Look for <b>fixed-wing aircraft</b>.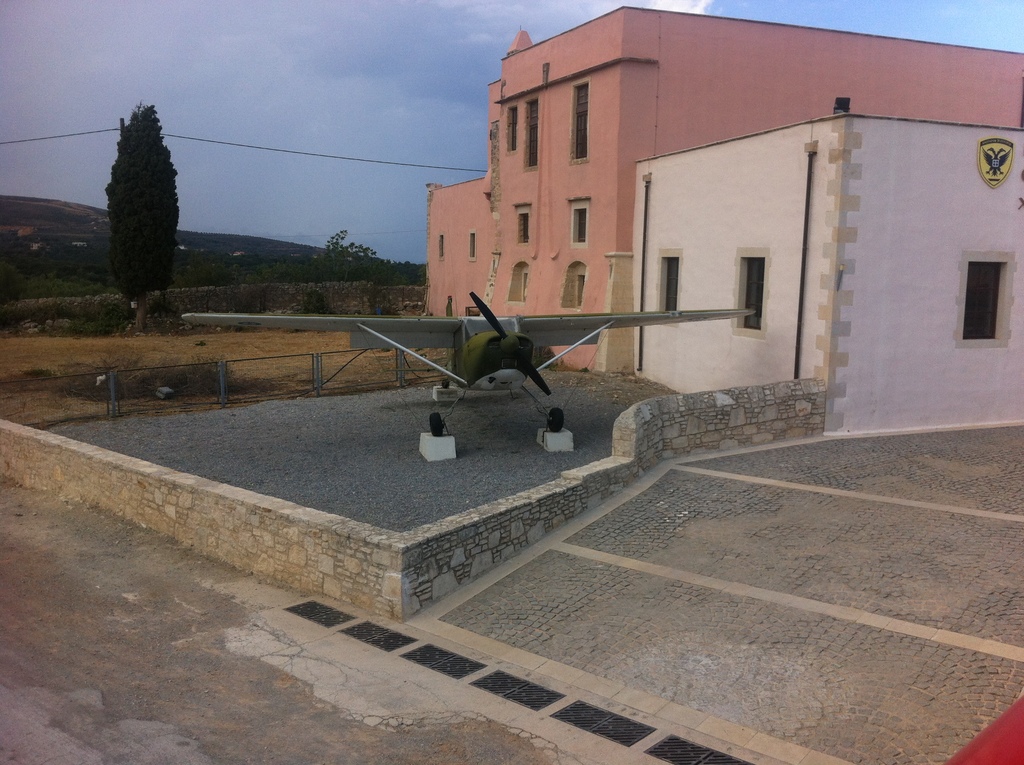
Found: locate(184, 289, 753, 432).
